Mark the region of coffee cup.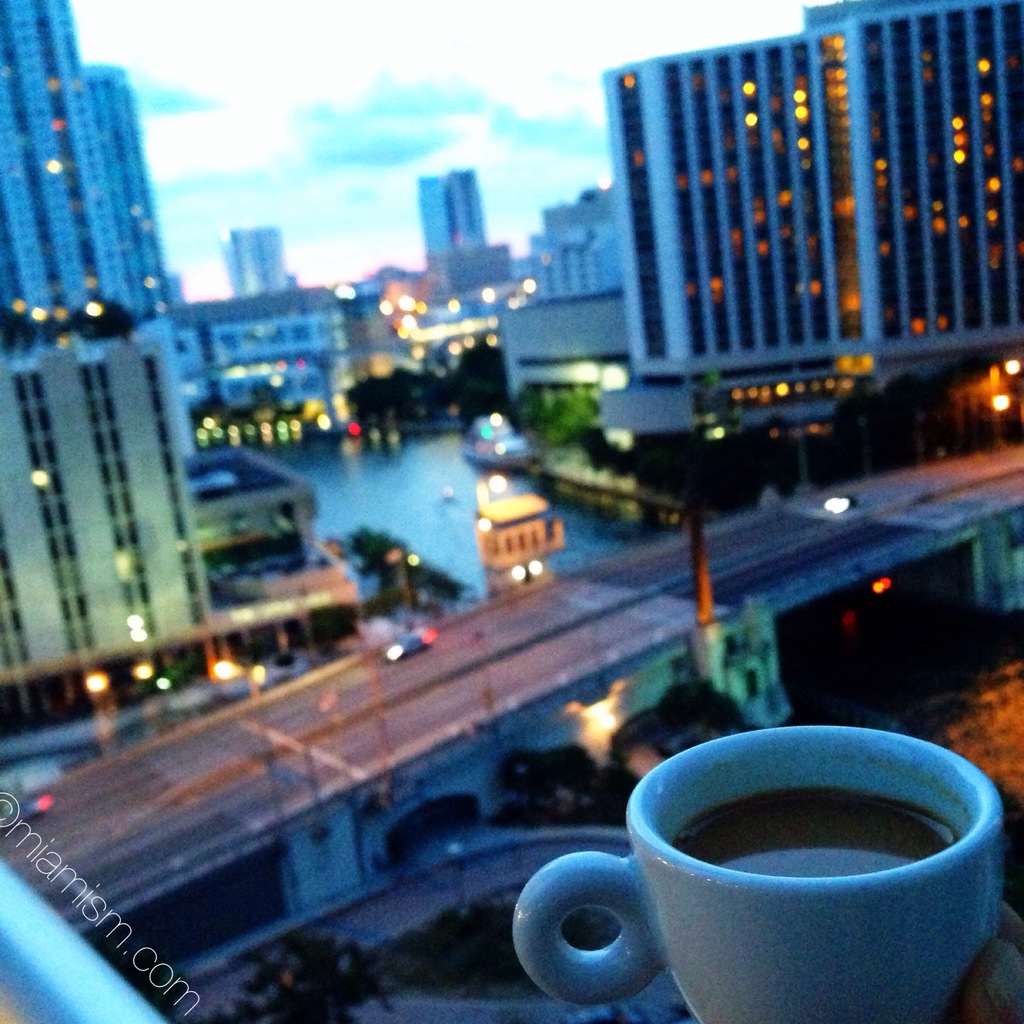
Region: (left=508, top=719, right=1006, bottom=1023).
